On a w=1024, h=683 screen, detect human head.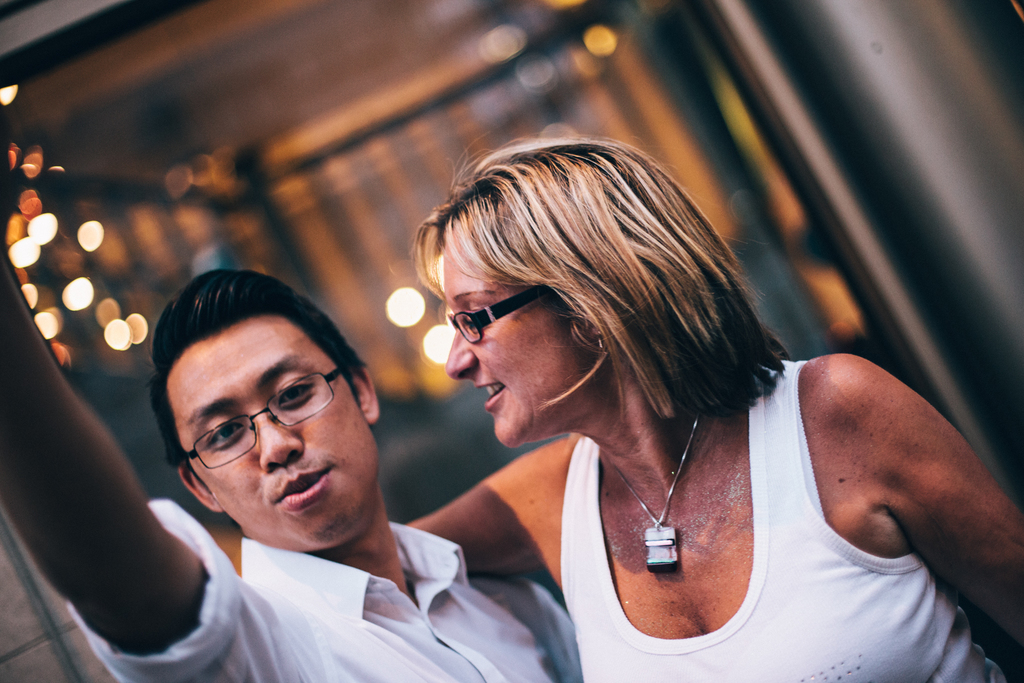
region(166, 267, 372, 550).
